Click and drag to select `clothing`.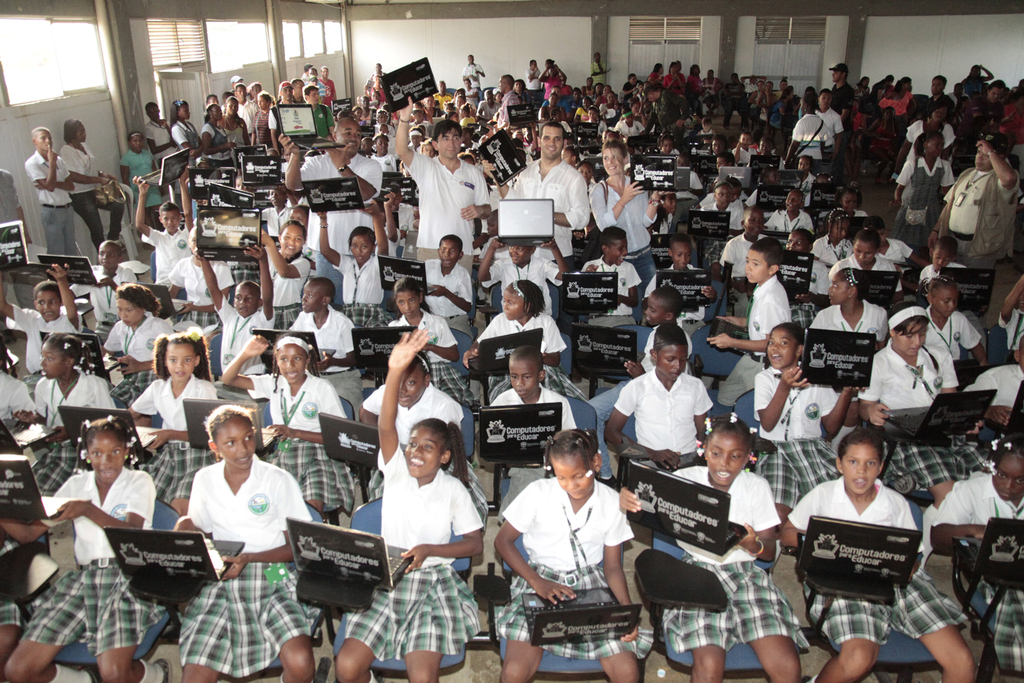
Selection: region(418, 257, 476, 331).
